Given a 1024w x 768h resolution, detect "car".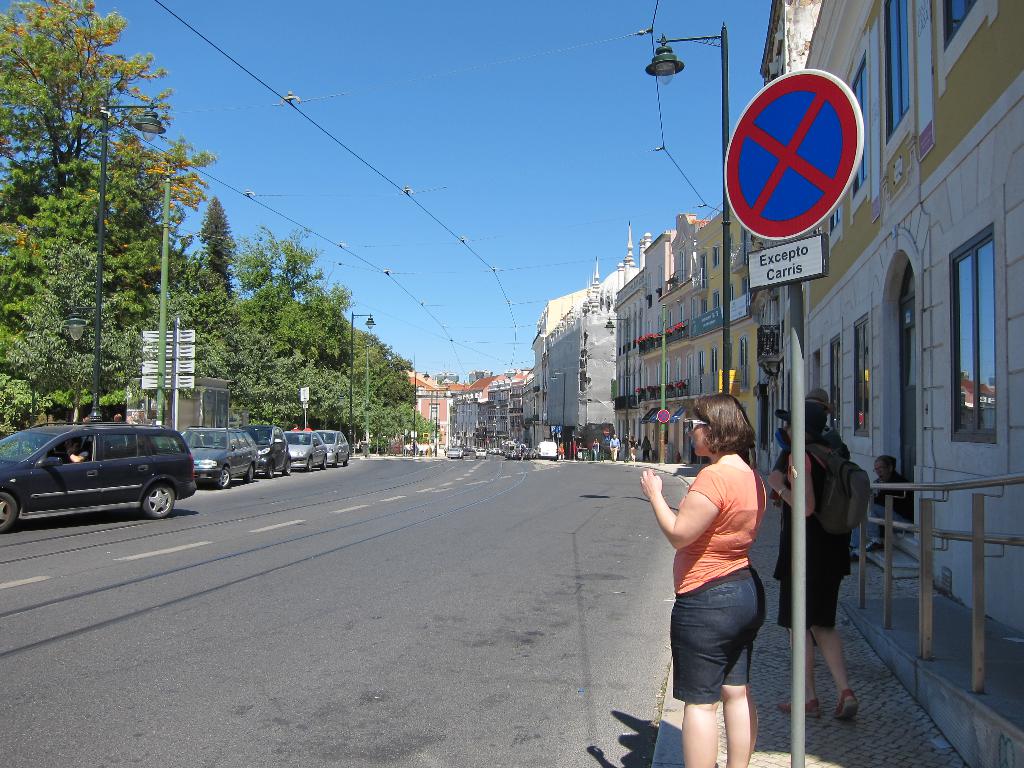
pyautogui.locateOnScreen(3, 414, 195, 529).
